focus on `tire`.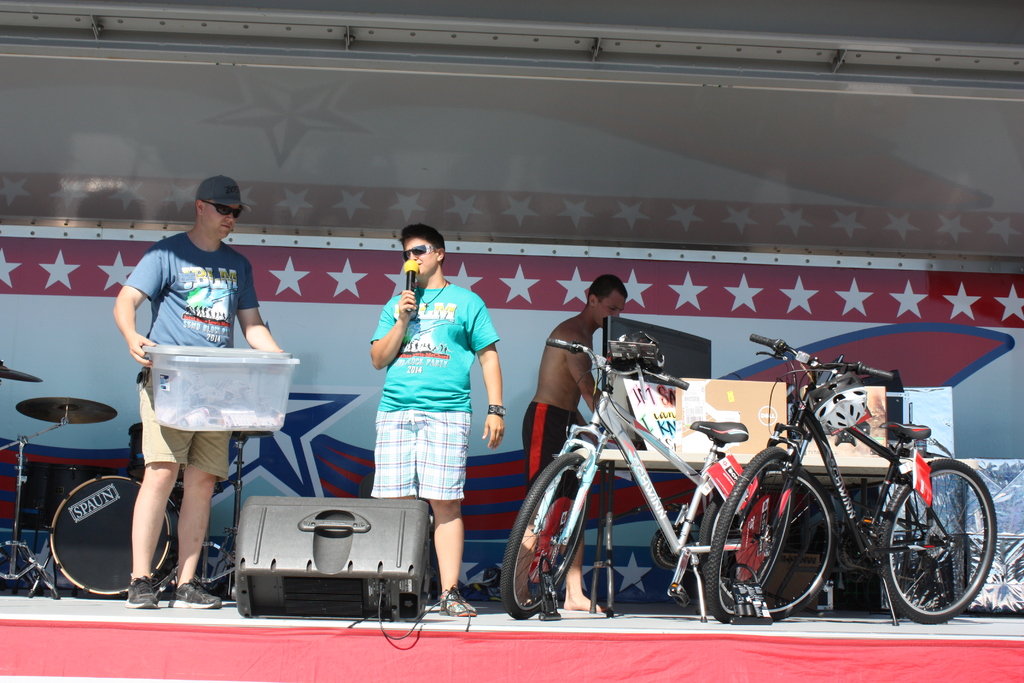
Focused at bbox=(50, 475, 175, 600).
